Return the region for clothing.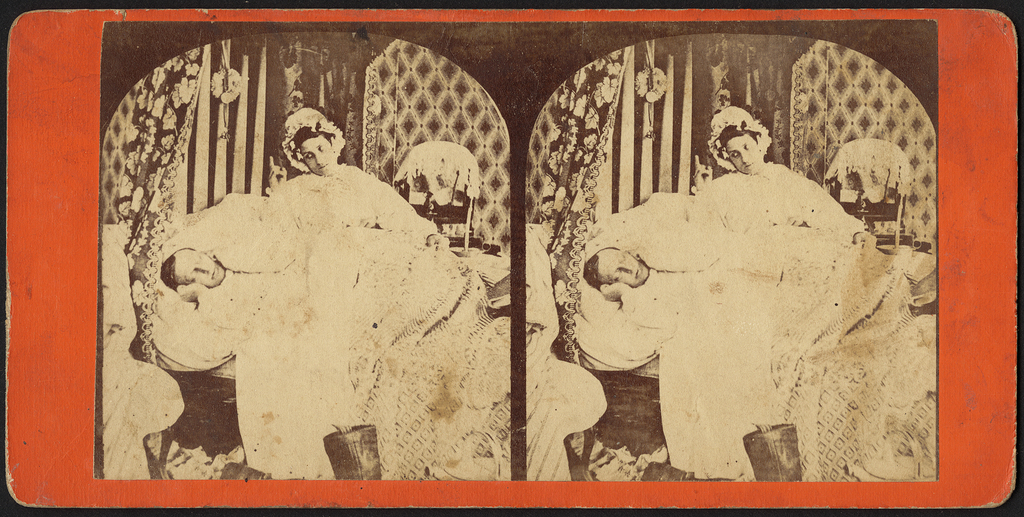
x1=269, y1=160, x2=441, y2=255.
